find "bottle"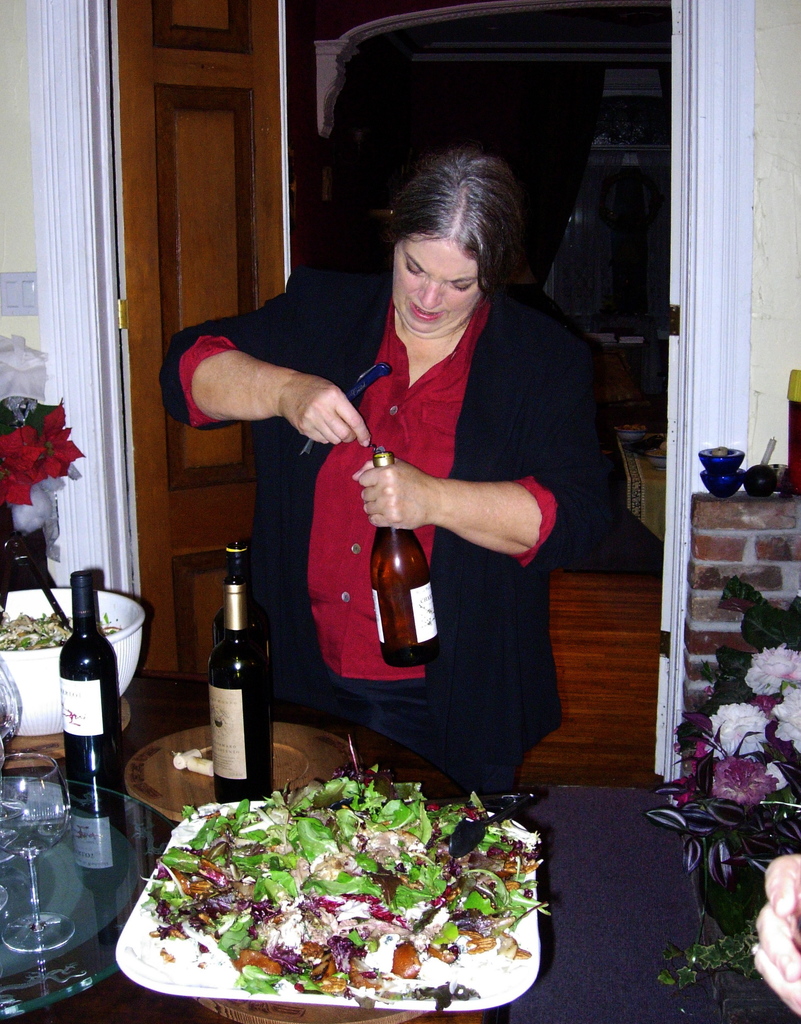
[368, 447, 445, 671]
